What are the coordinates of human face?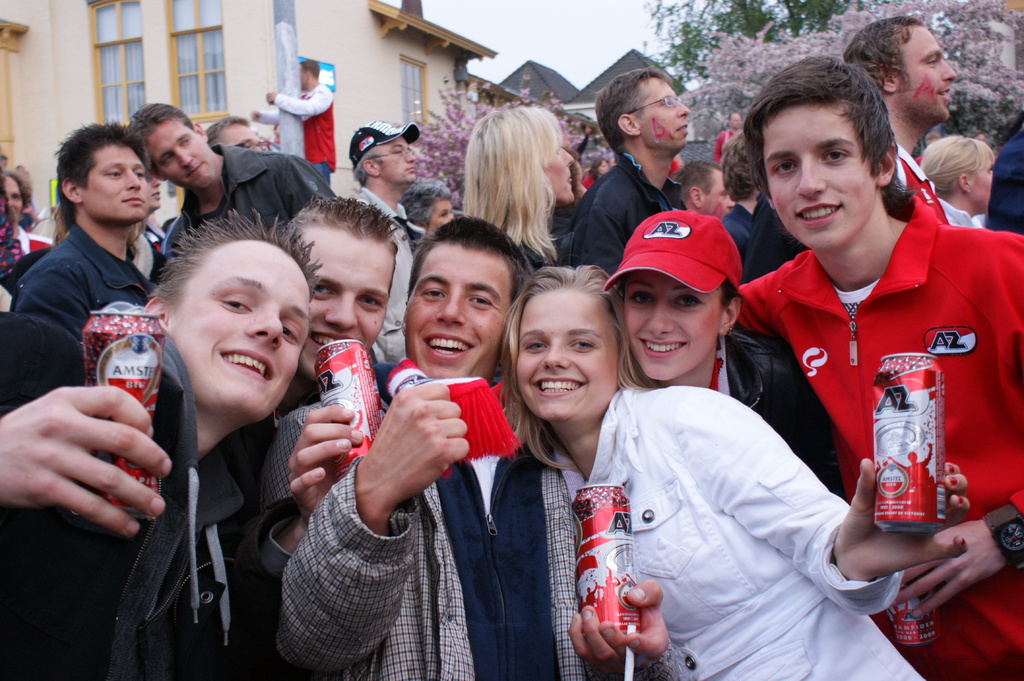
detection(767, 108, 872, 247).
